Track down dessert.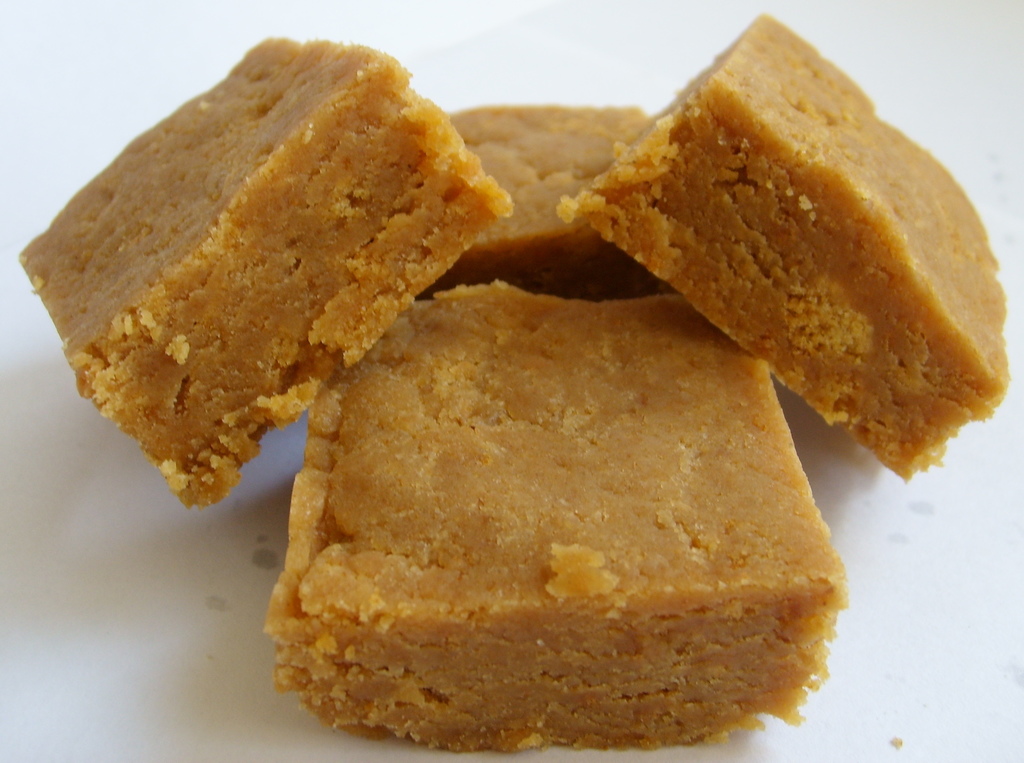
Tracked to locate(17, 33, 517, 506).
